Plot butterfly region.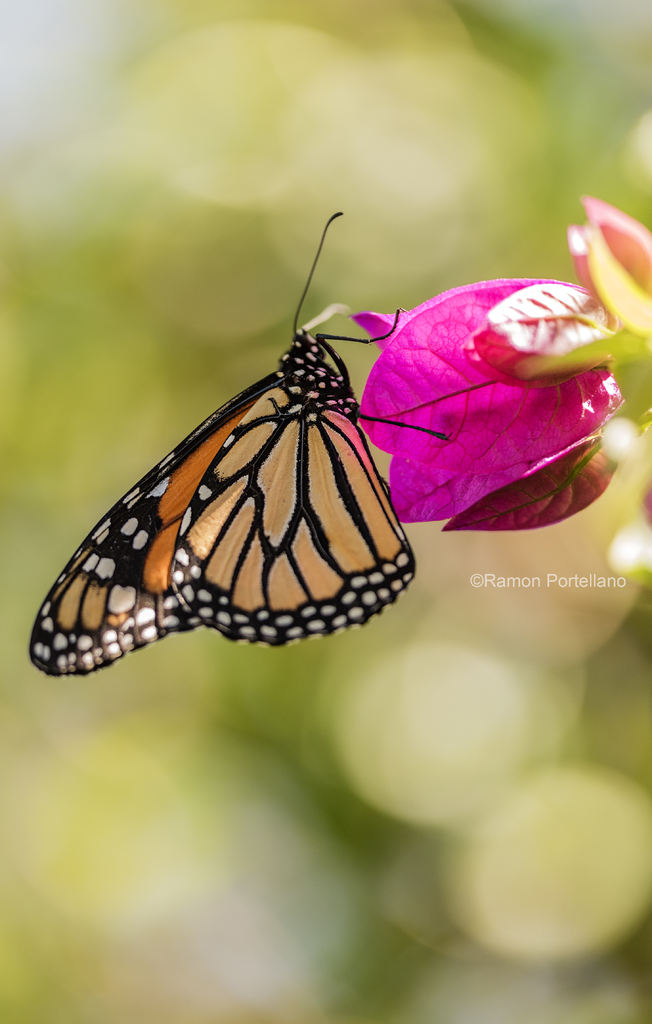
Plotted at 18,191,455,694.
